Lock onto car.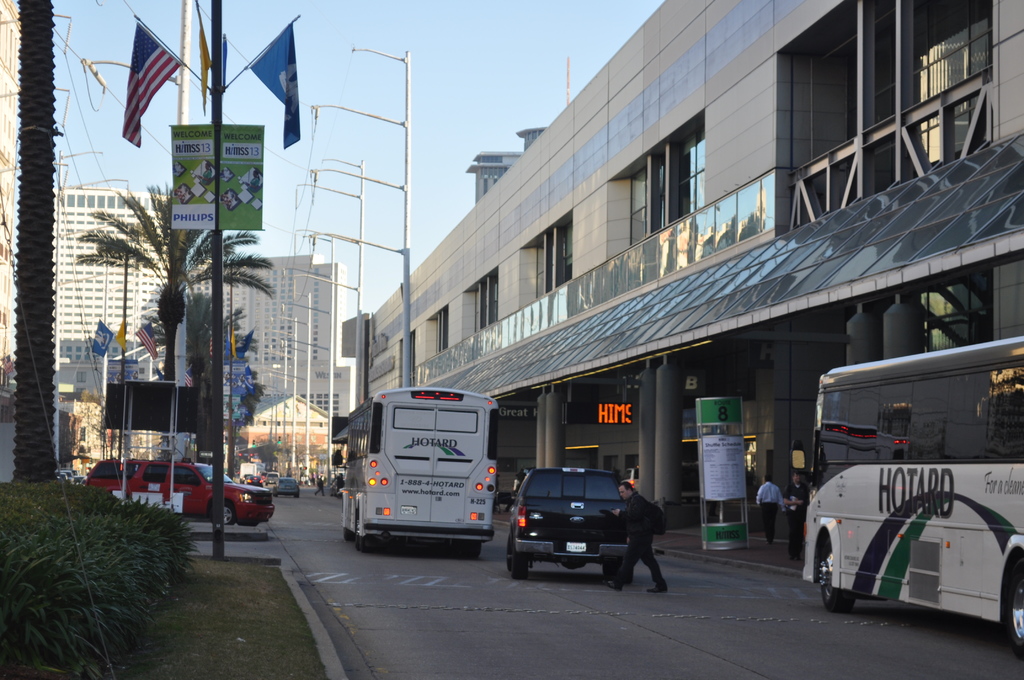
Locked: region(239, 475, 264, 487).
